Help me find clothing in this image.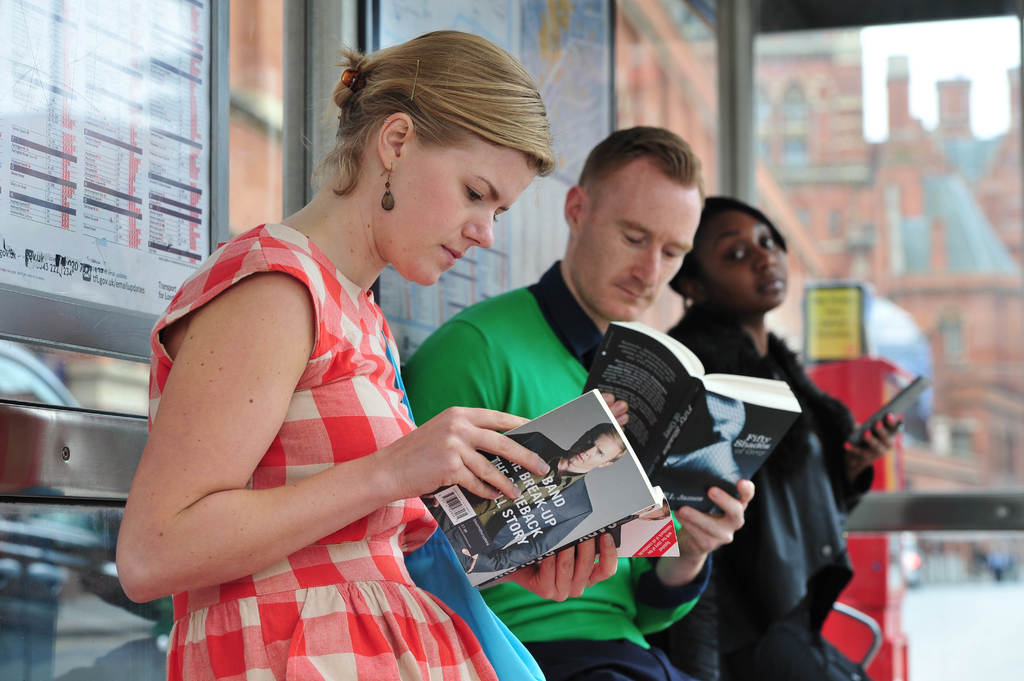
Found it: {"left": 669, "top": 316, "right": 915, "bottom": 680}.
